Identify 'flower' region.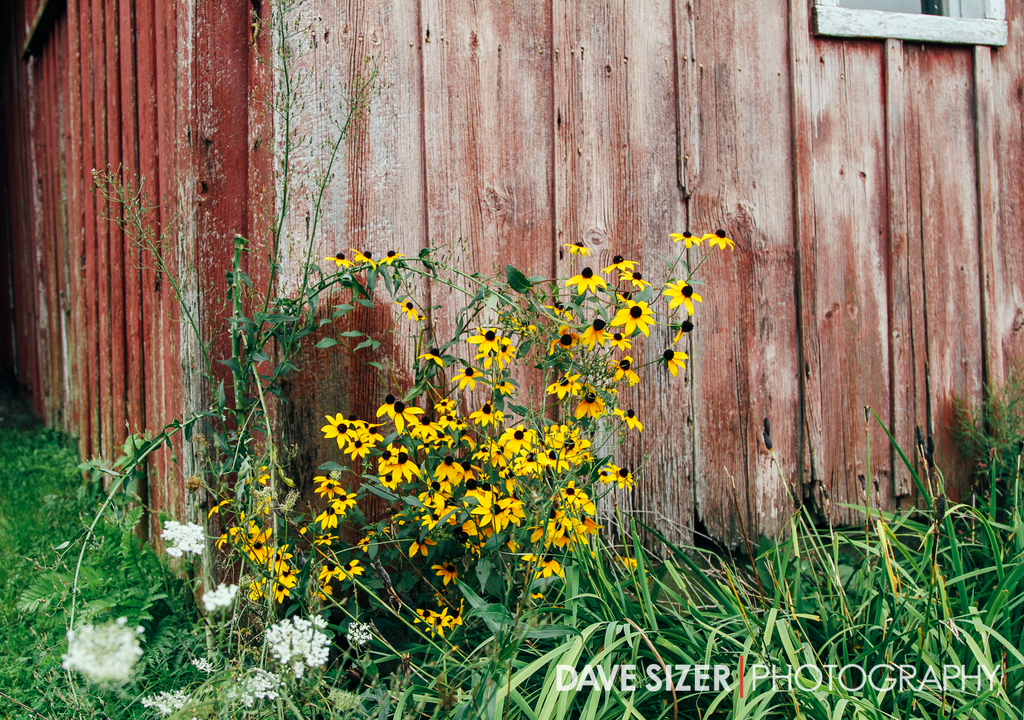
Region: [left=350, top=249, right=375, bottom=268].
